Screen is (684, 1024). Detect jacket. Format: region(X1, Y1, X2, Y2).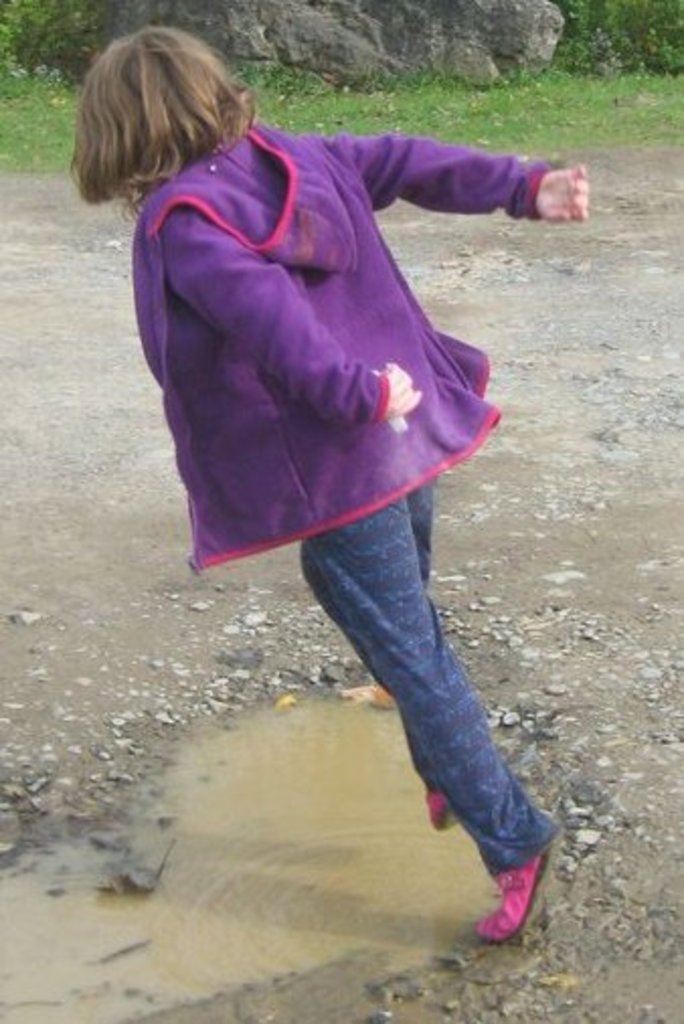
region(71, 75, 544, 550).
